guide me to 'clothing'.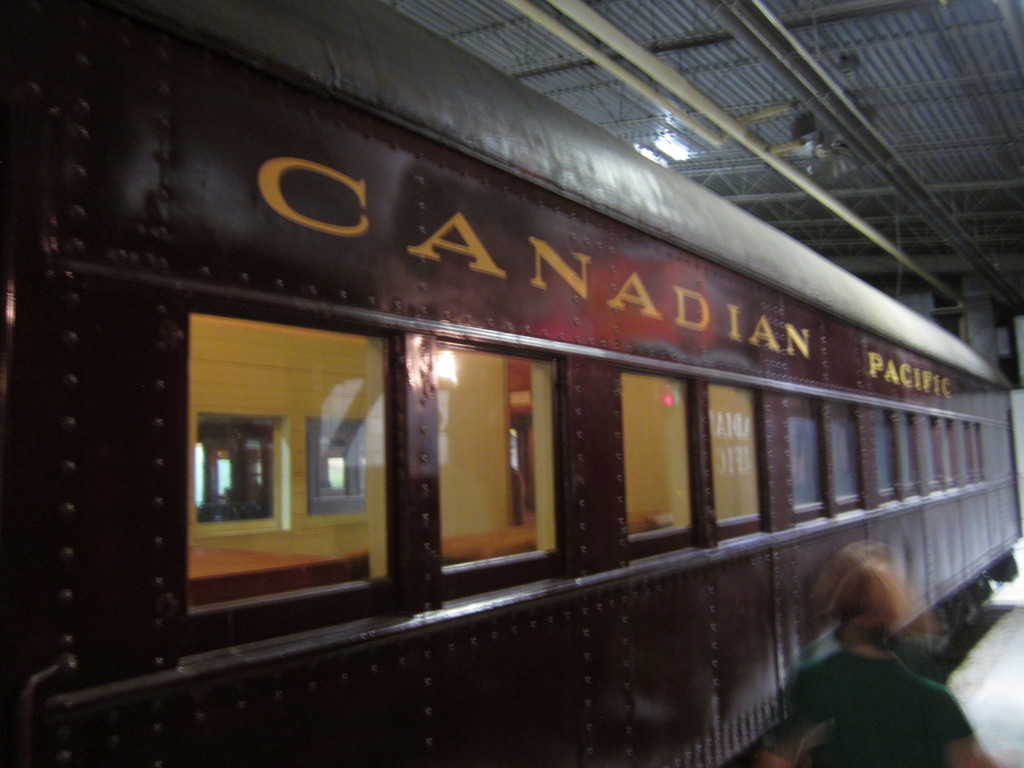
Guidance: 786:653:980:767.
